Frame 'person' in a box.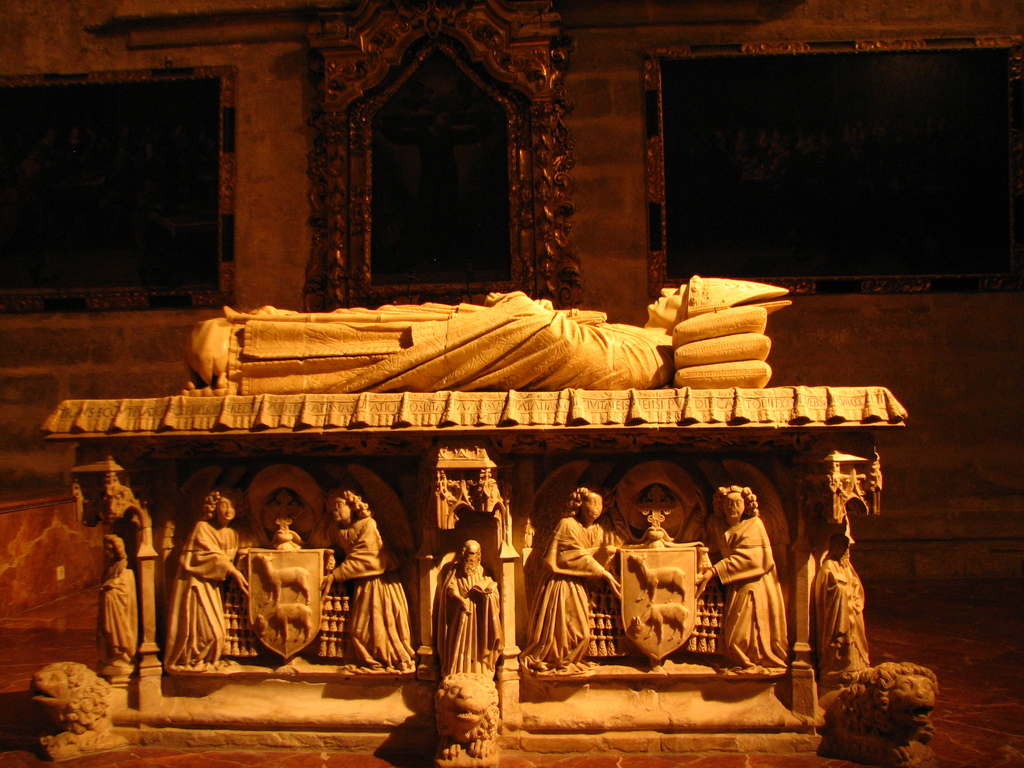
438 531 508 691.
